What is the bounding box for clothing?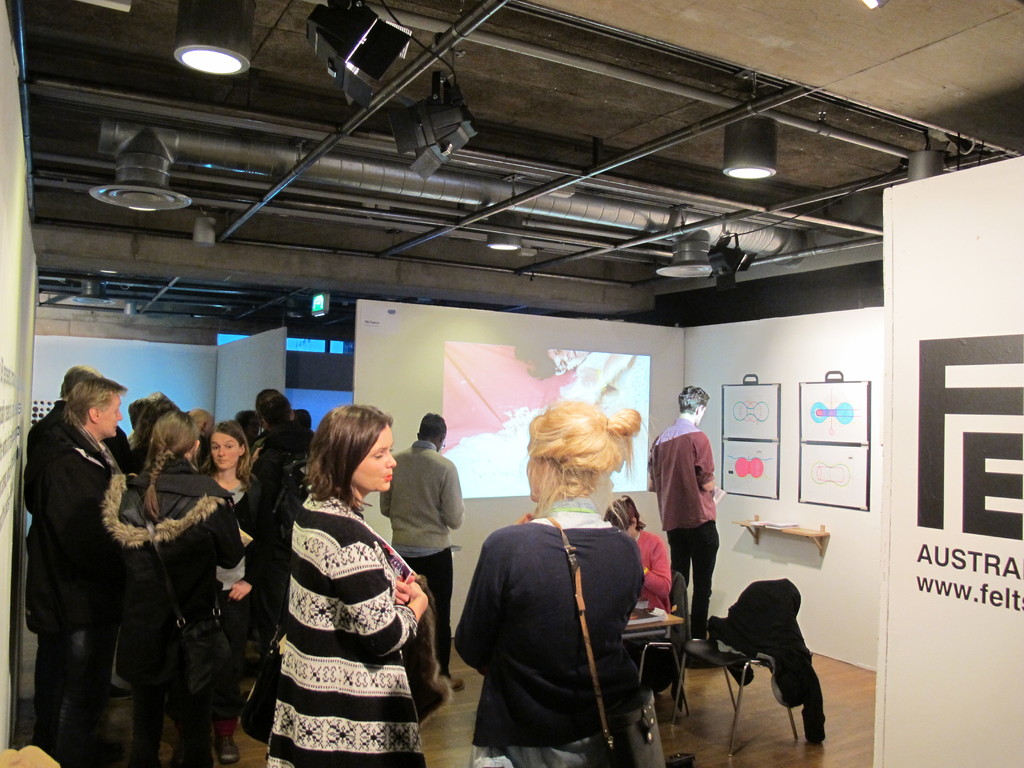
detection(22, 420, 124, 767).
